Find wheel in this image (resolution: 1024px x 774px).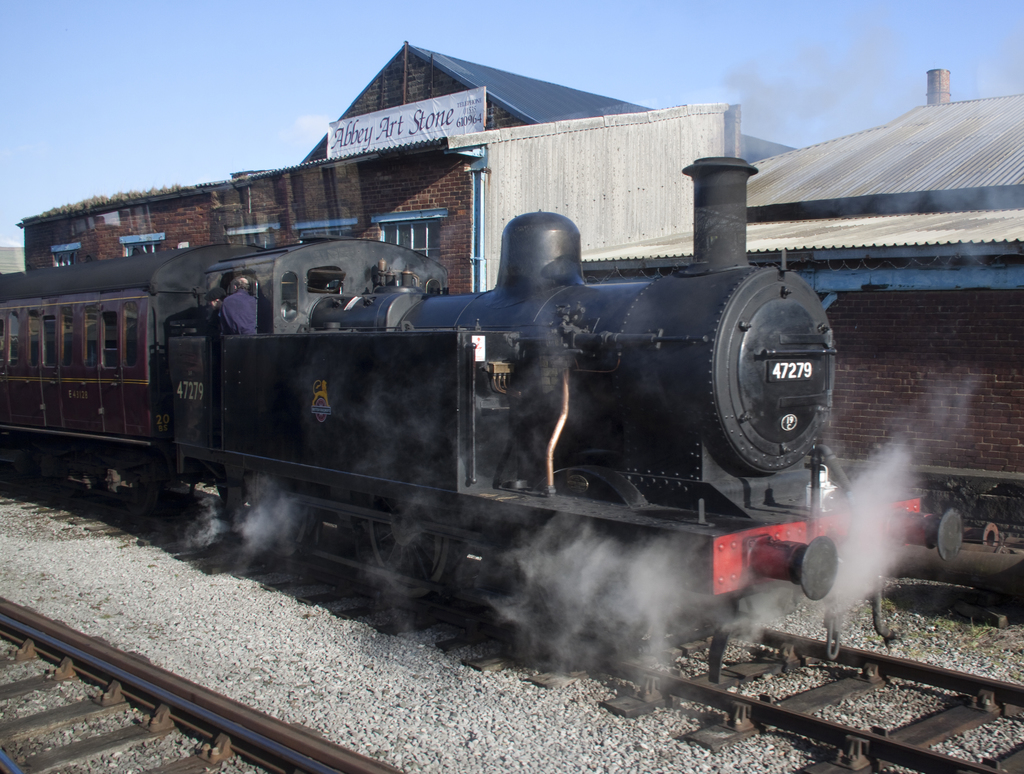
<bbox>372, 501, 451, 600</bbox>.
